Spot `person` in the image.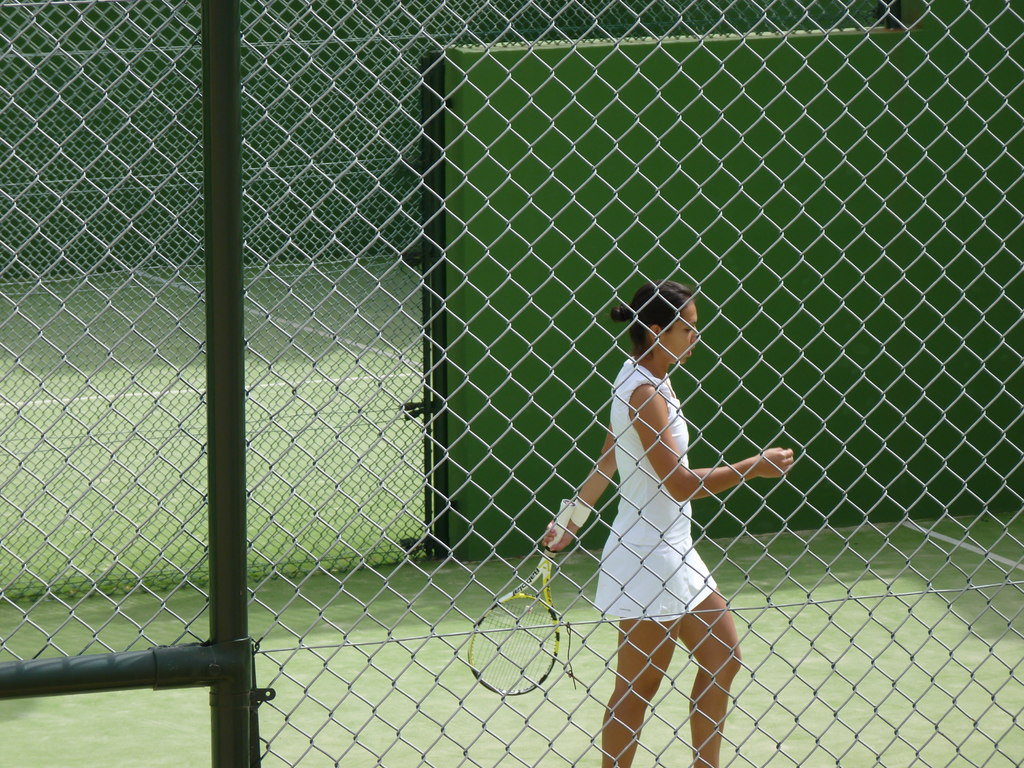
`person` found at <region>538, 273, 788, 767</region>.
